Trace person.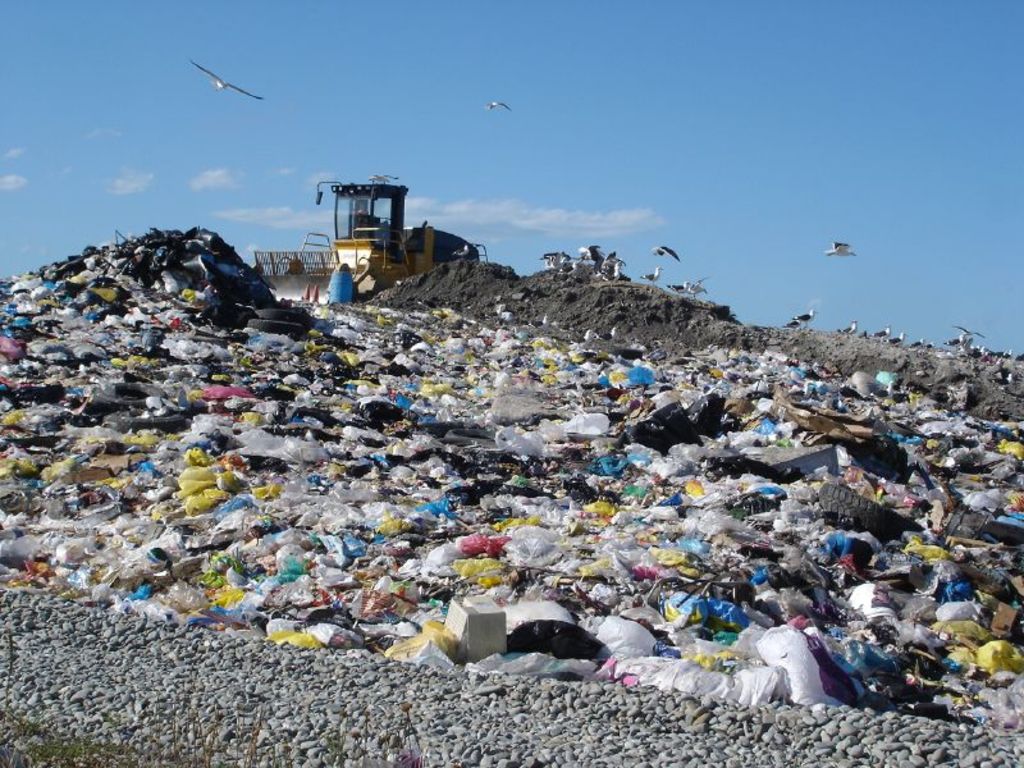
Traced to BBox(325, 262, 360, 302).
